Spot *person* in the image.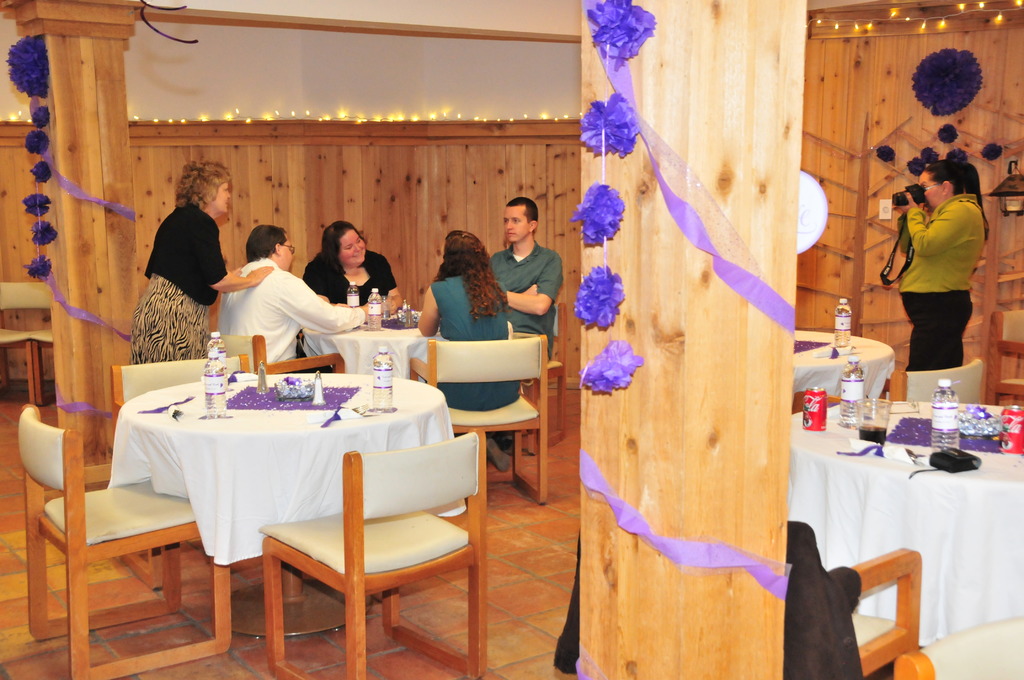
*person* found at [491,197,571,363].
